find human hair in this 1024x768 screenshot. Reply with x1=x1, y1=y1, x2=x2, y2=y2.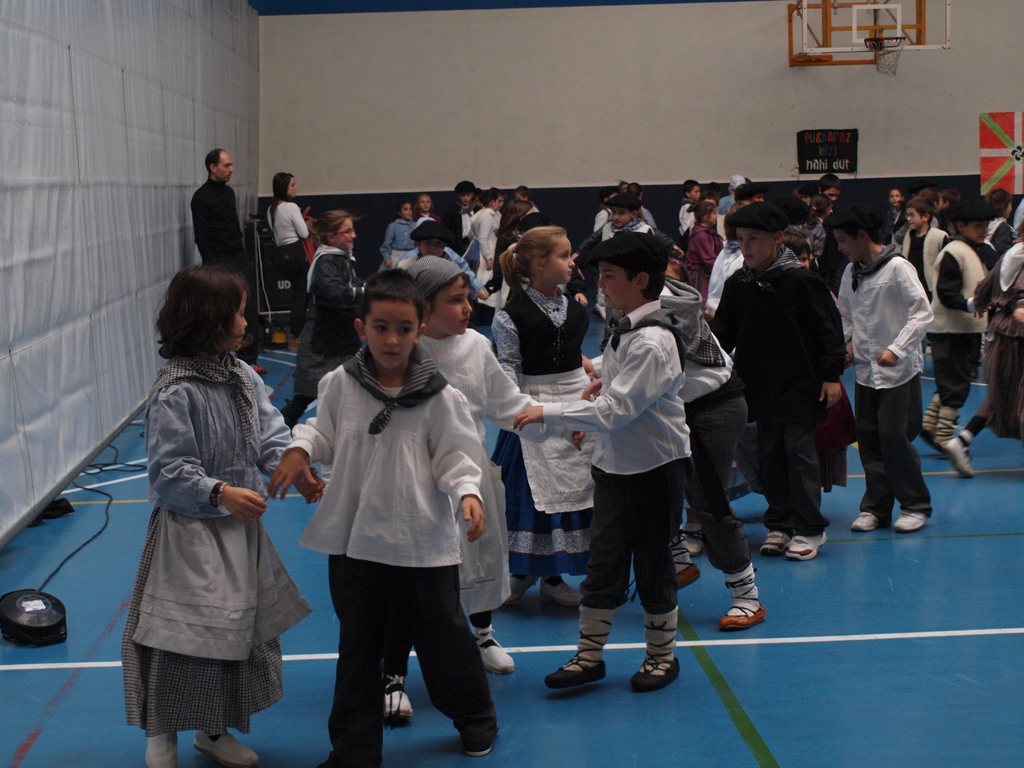
x1=147, y1=258, x2=243, y2=371.
